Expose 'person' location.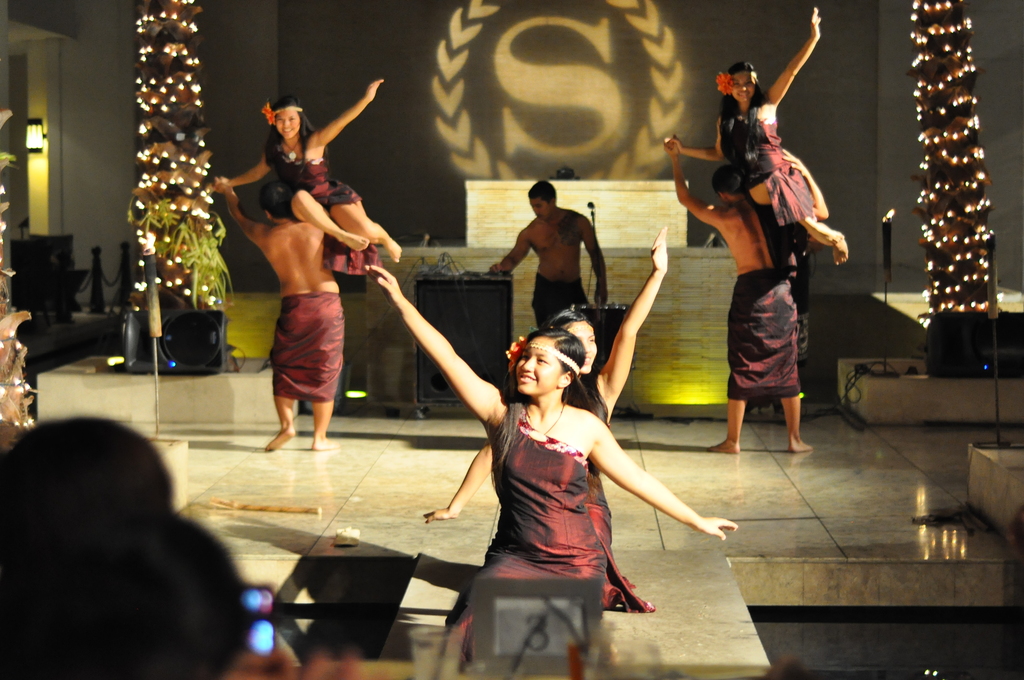
Exposed at locate(211, 175, 349, 470).
